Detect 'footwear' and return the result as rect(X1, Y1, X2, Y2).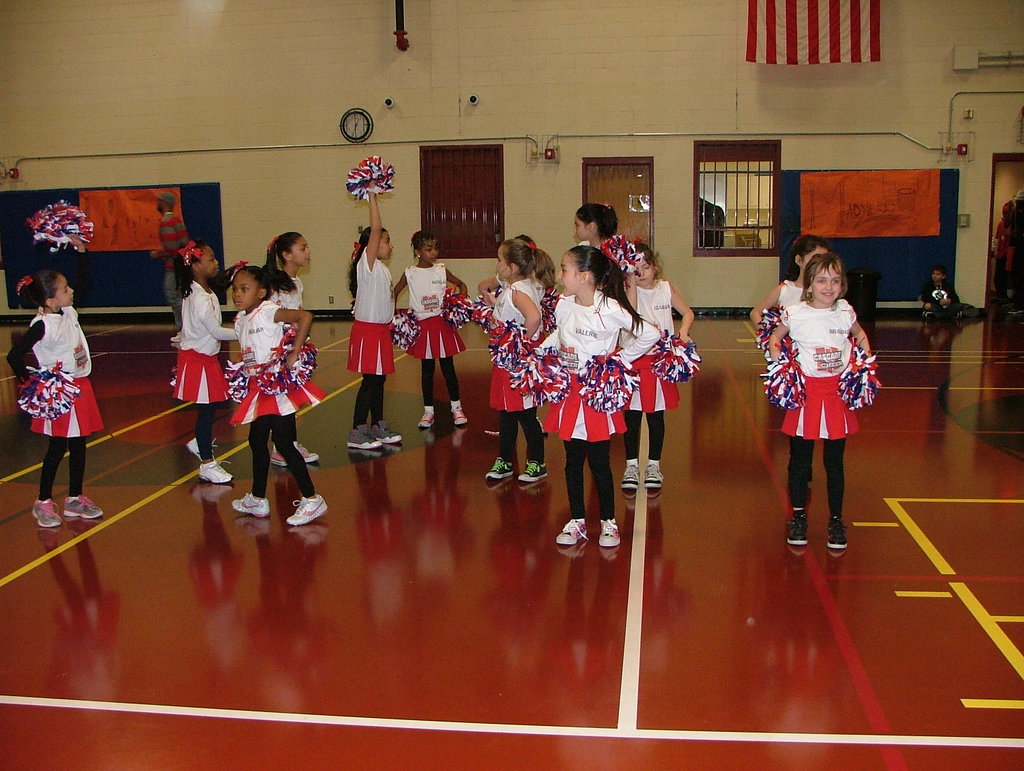
rect(825, 509, 853, 555).
